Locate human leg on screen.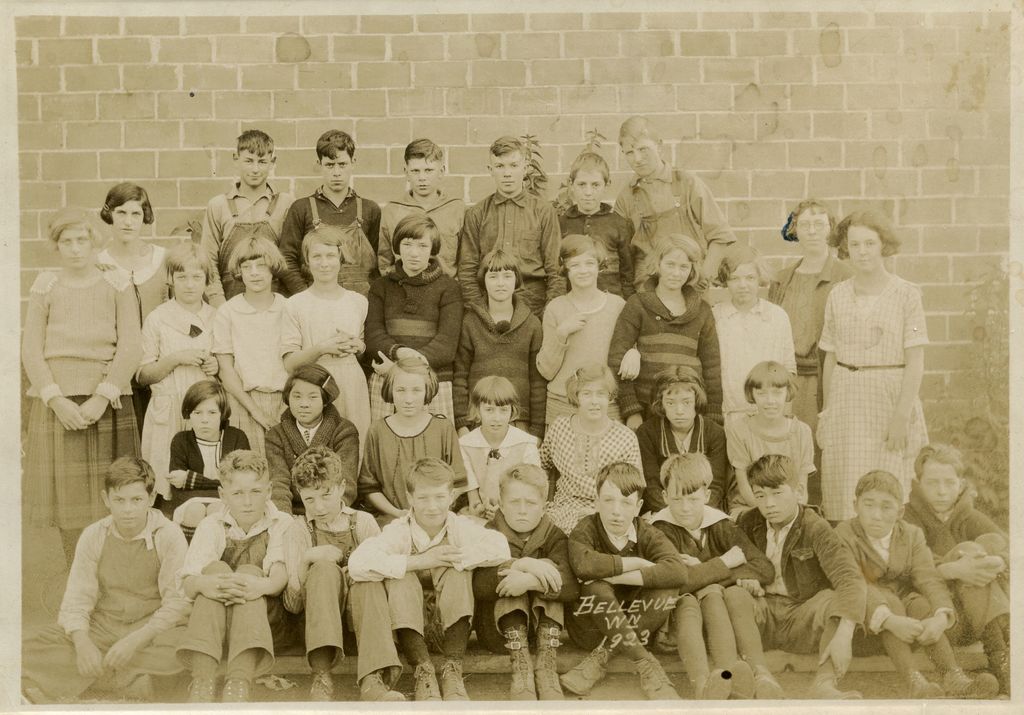
On screen at left=434, top=565, right=468, bottom=704.
